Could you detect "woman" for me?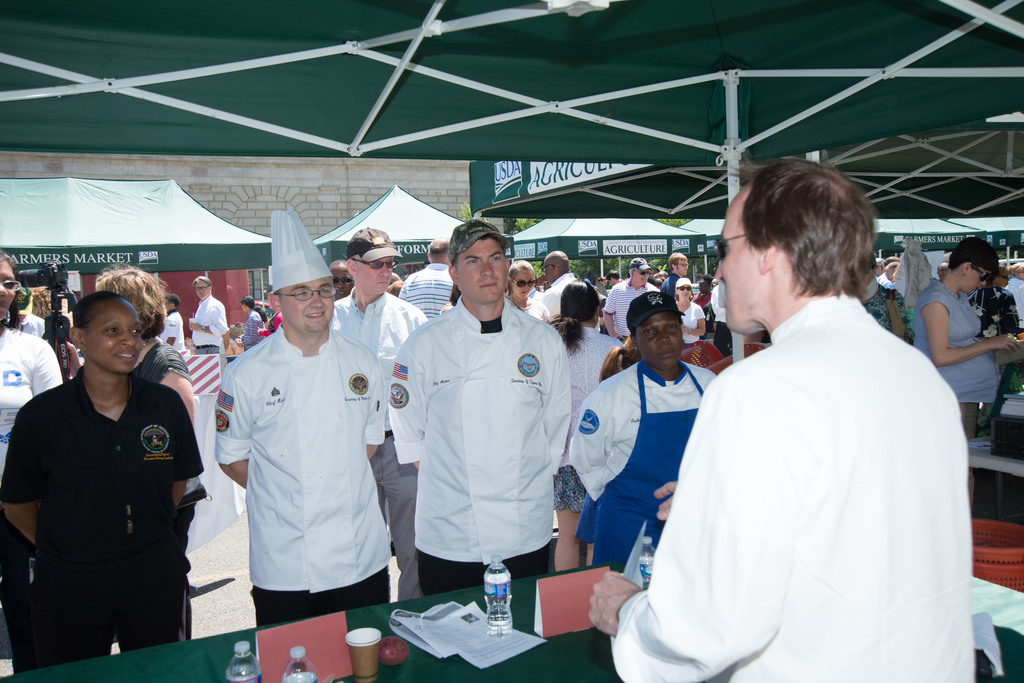
Detection result: [left=94, top=265, right=193, bottom=643].
